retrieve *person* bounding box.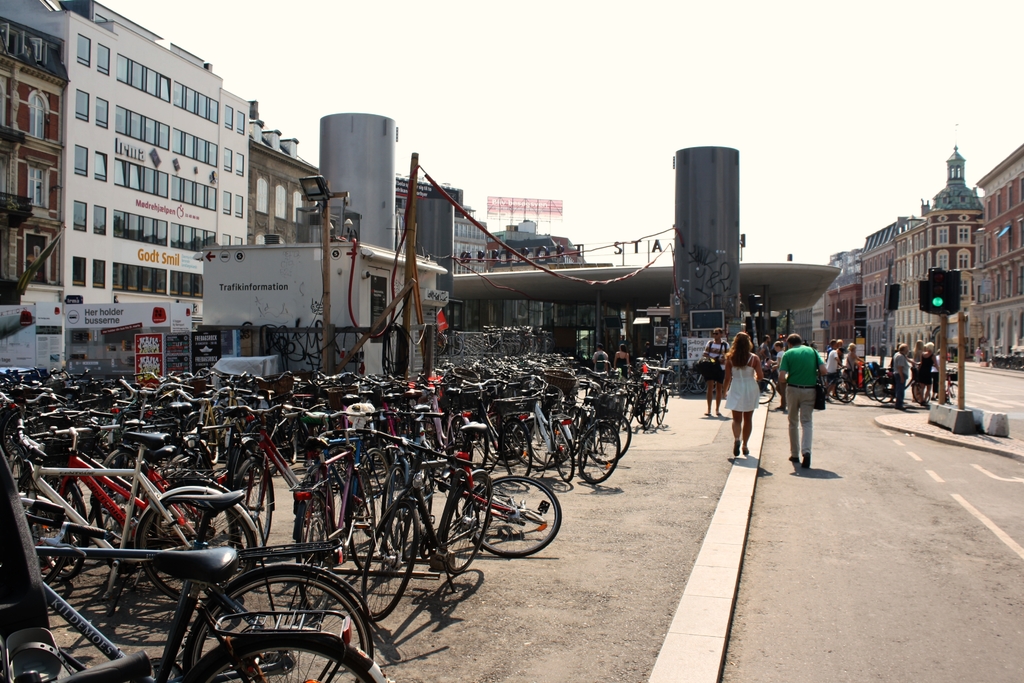
Bounding box: bbox=(916, 341, 940, 406).
